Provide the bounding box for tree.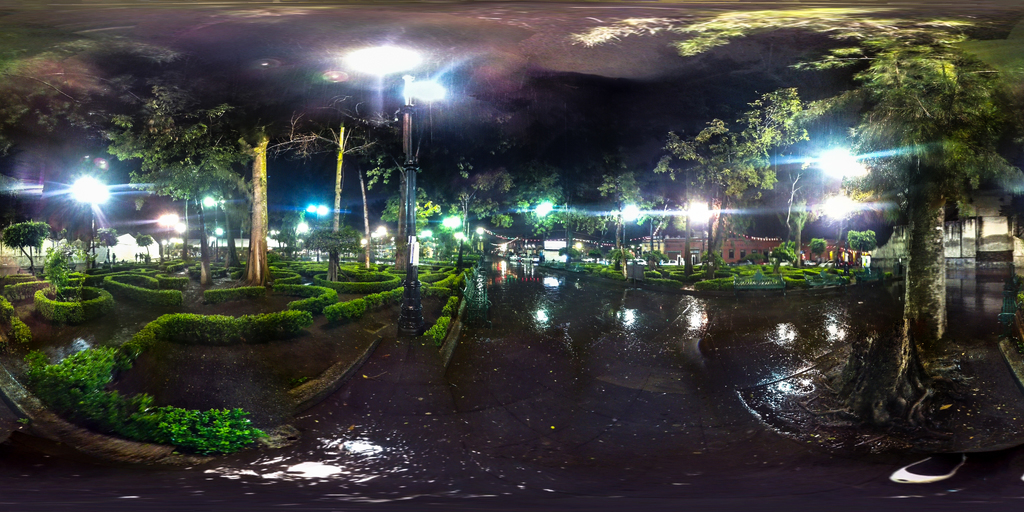
<region>776, 86, 844, 262</region>.
